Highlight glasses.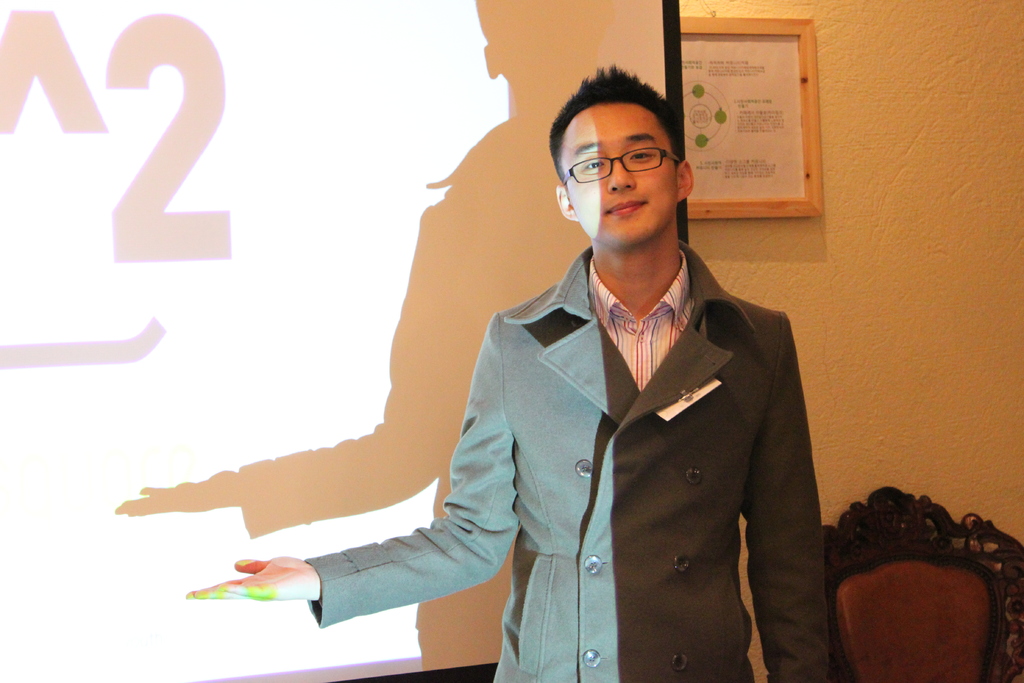
Highlighted region: {"x1": 564, "y1": 137, "x2": 690, "y2": 184}.
